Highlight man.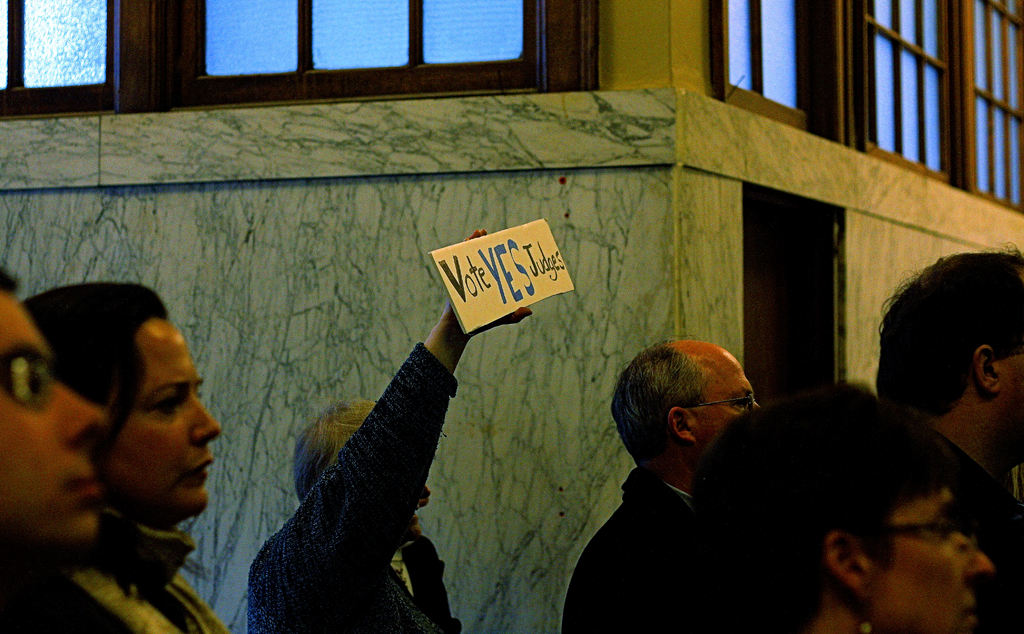
Highlighted region: select_region(248, 229, 533, 633).
